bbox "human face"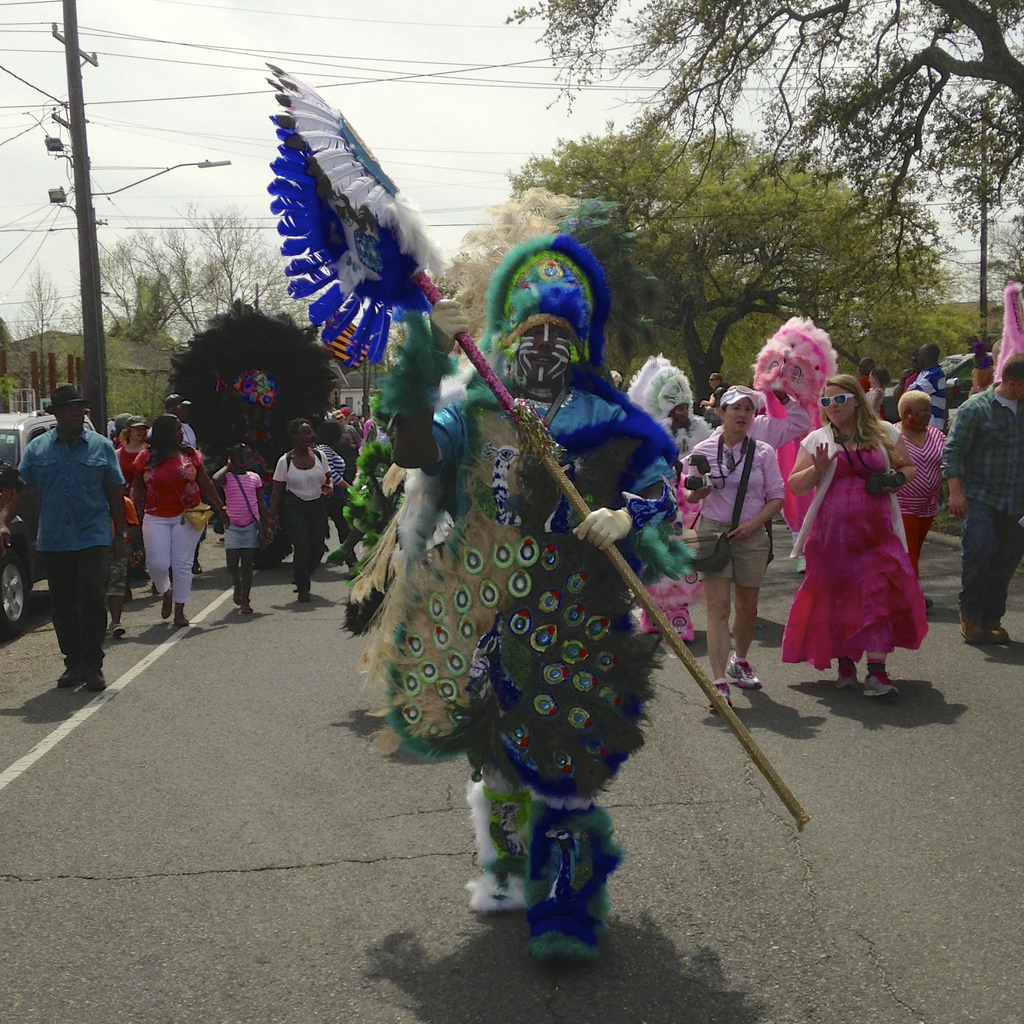
(x1=59, y1=402, x2=87, y2=433)
